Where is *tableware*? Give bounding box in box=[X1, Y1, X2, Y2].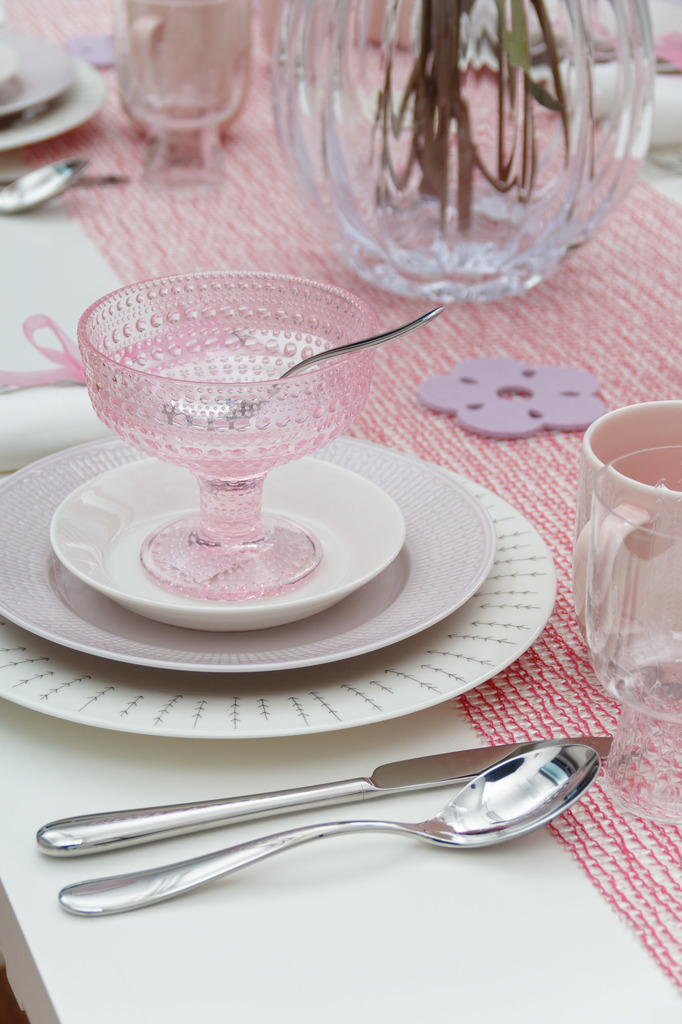
box=[50, 449, 407, 625].
